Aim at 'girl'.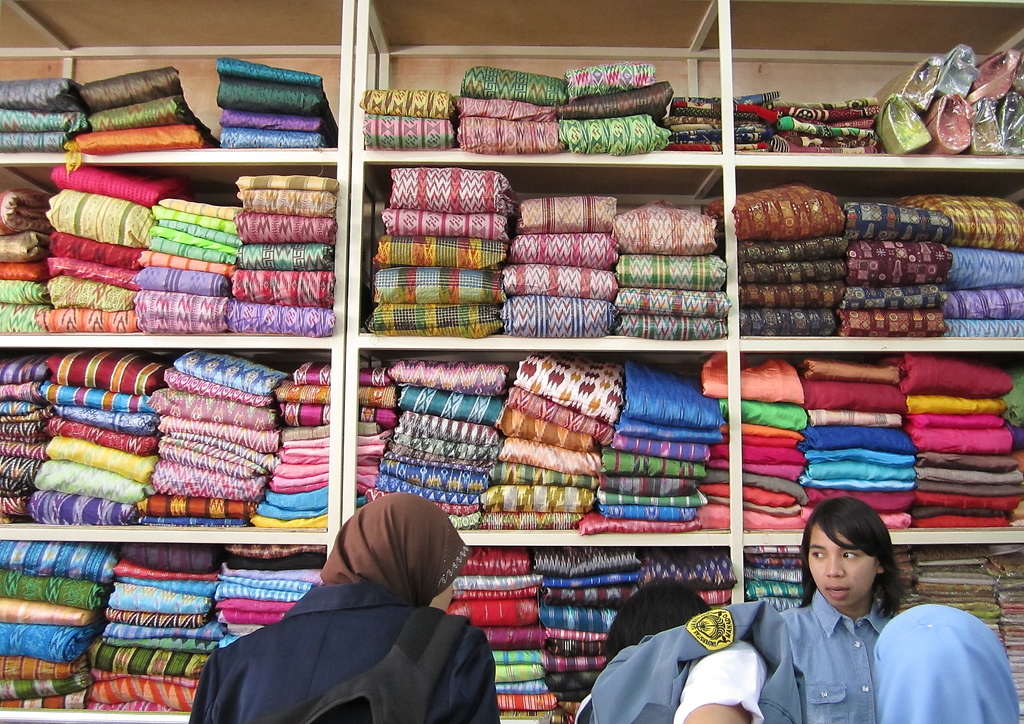
Aimed at {"left": 782, "top": 497, "right": 907, "bottom": 723}.
